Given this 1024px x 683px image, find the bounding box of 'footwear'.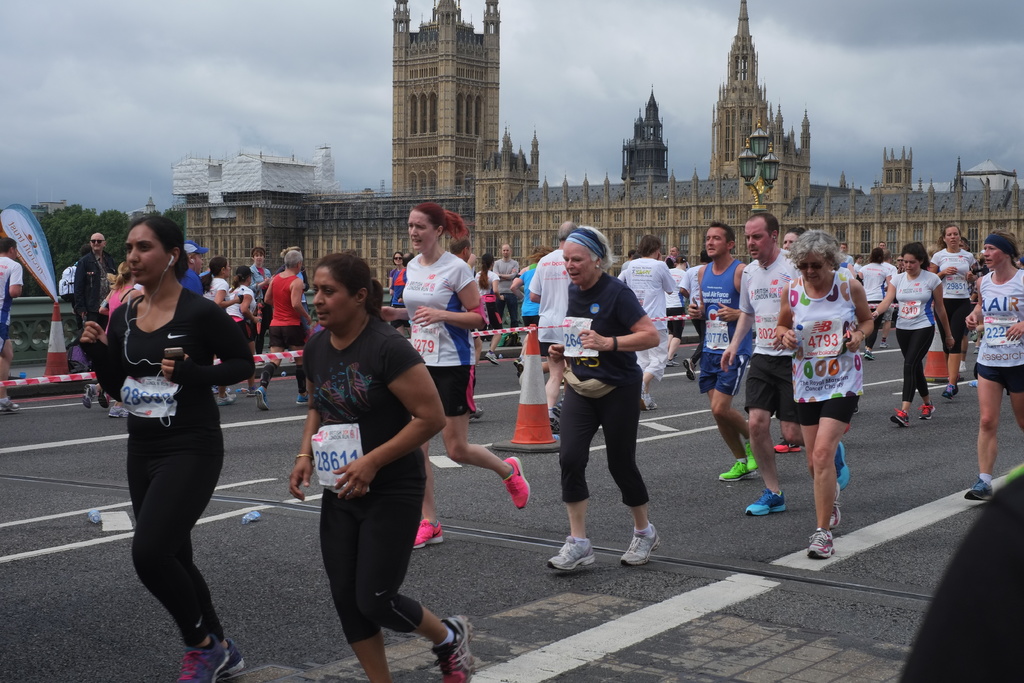
746/488/788/518.
